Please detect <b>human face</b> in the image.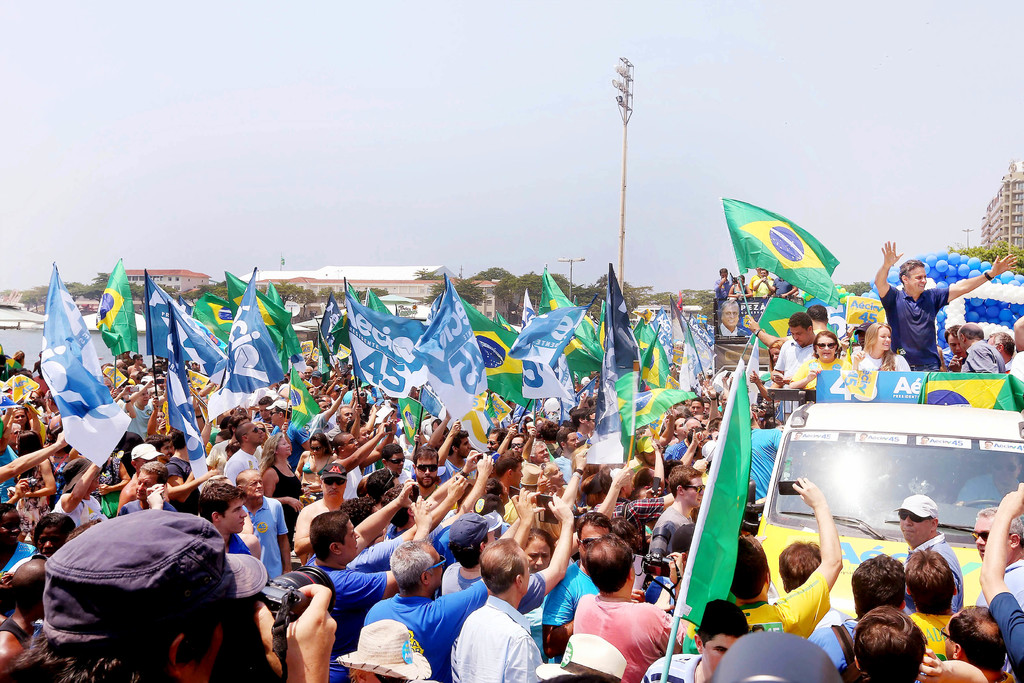
detection(580, 520, 611, 561).
